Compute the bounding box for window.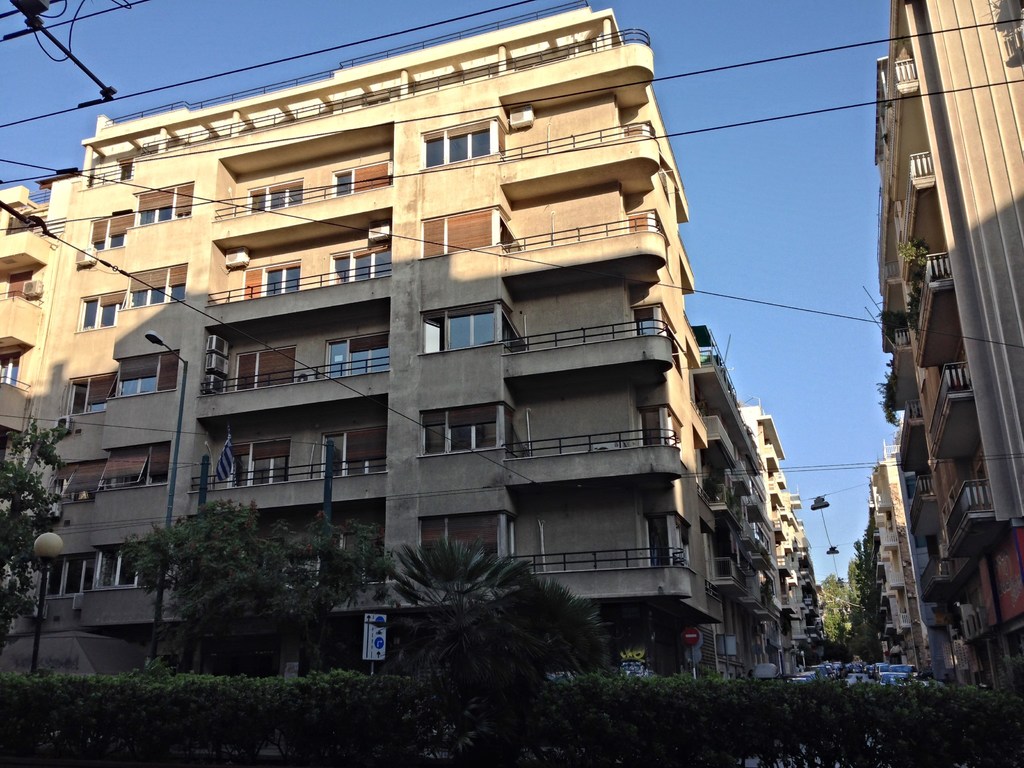
(0, 351, 22, 387).
